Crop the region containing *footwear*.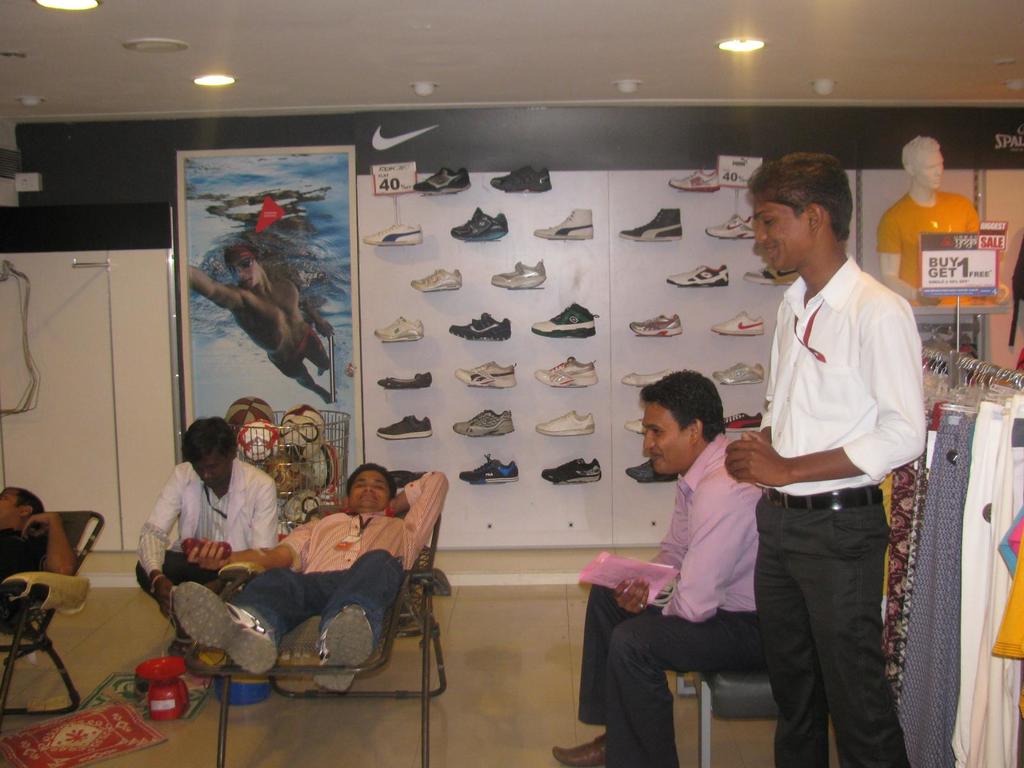
Crop region: 536:411:595:440.
